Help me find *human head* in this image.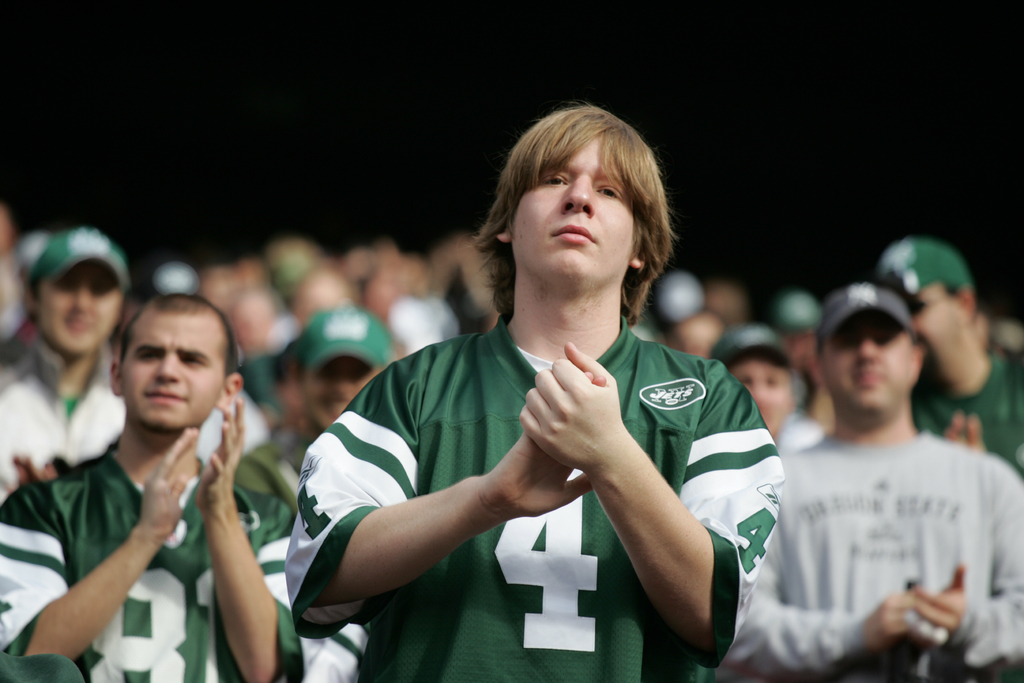
Found it: box(297, 302, 396, 429).
